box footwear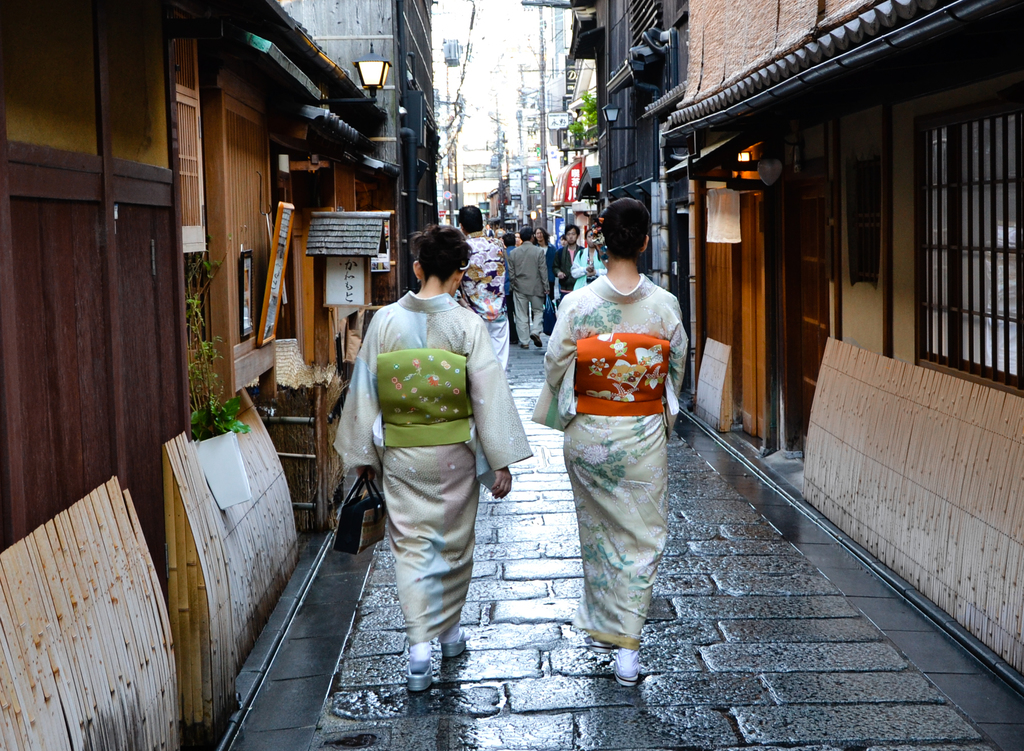
select_region(520, 344, 529, 350)
